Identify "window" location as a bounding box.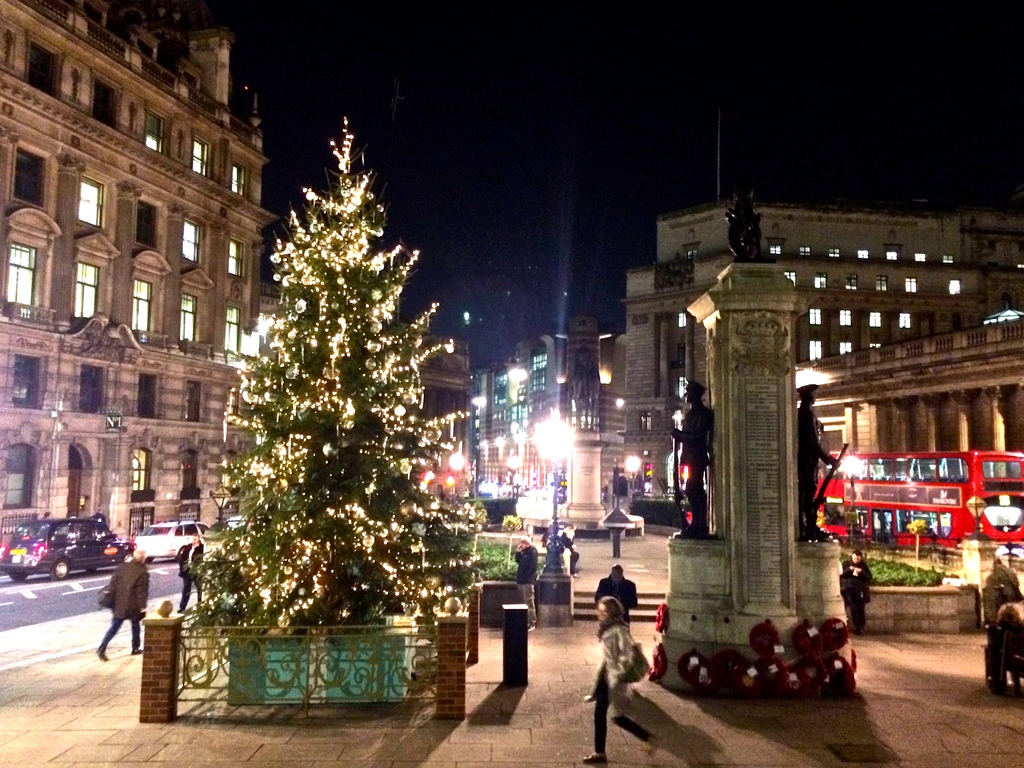
select_region(193, 138, 214, 182).
